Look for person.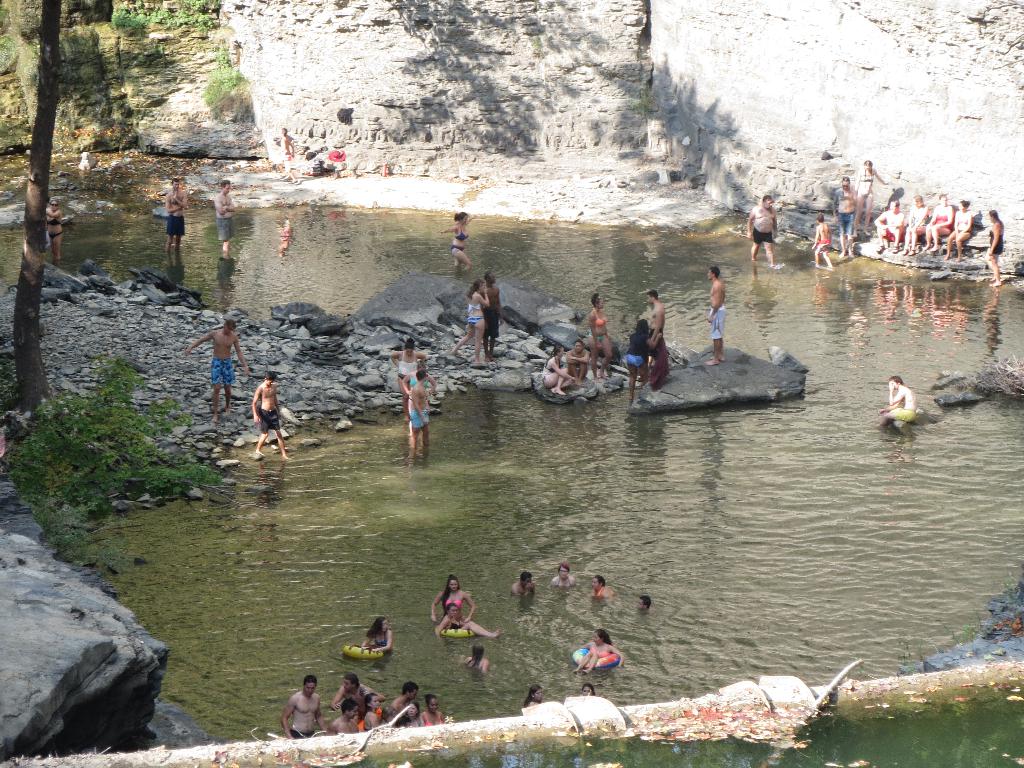
Found: (x1=834, y1=177, x2=860, y2=260).
